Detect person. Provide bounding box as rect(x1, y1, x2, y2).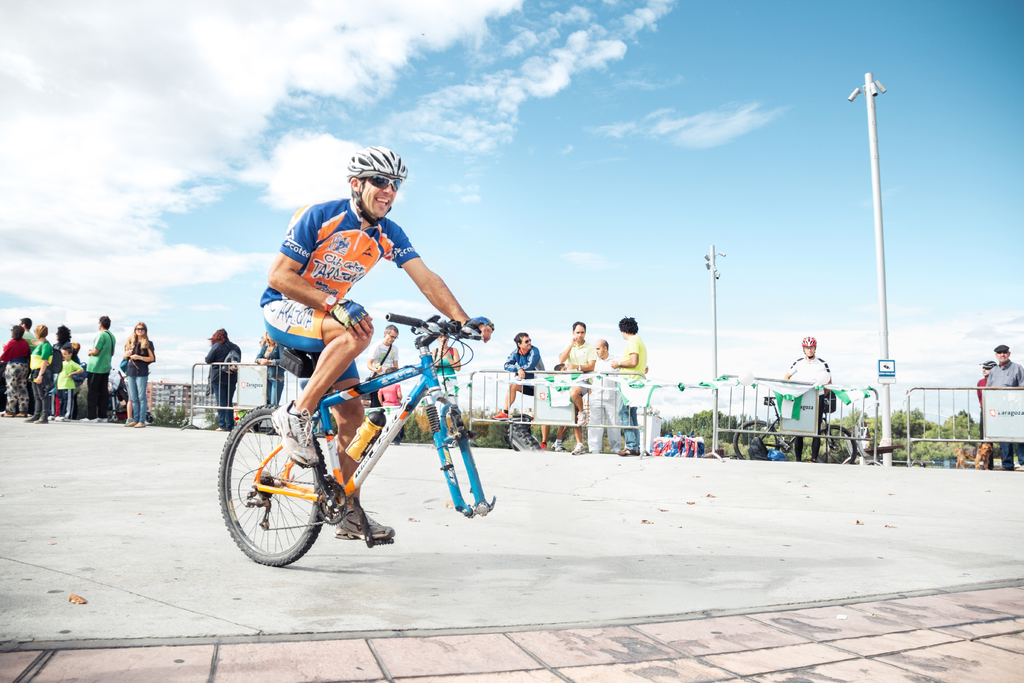
rect(376, 367, 403, 445).
